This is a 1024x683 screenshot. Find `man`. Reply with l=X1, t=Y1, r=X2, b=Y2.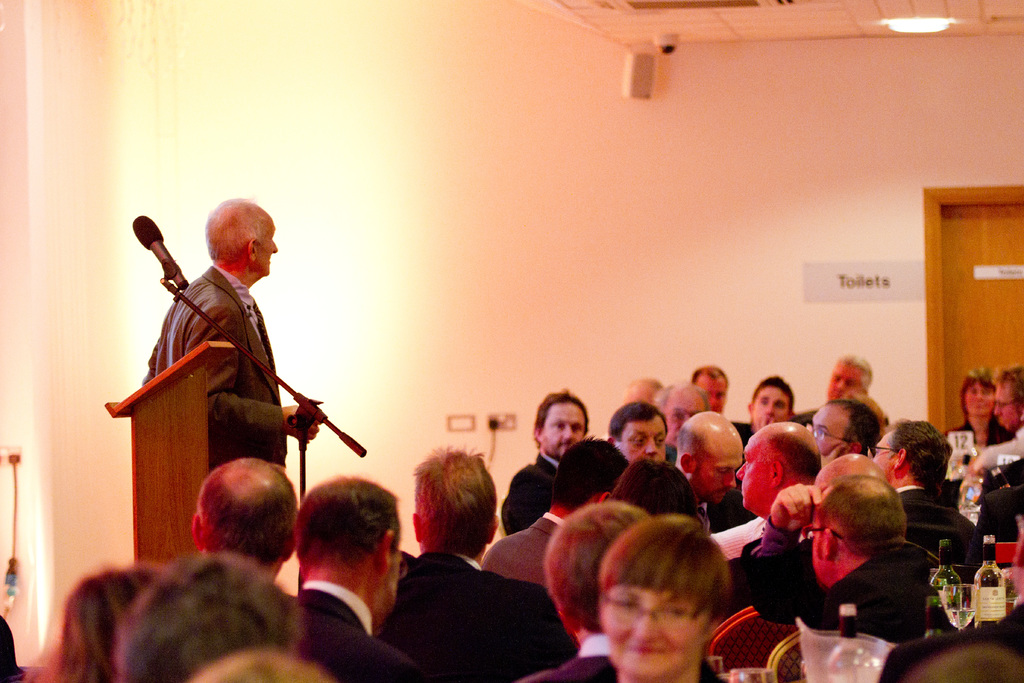
l=141, t=197, r=320, b=458.
